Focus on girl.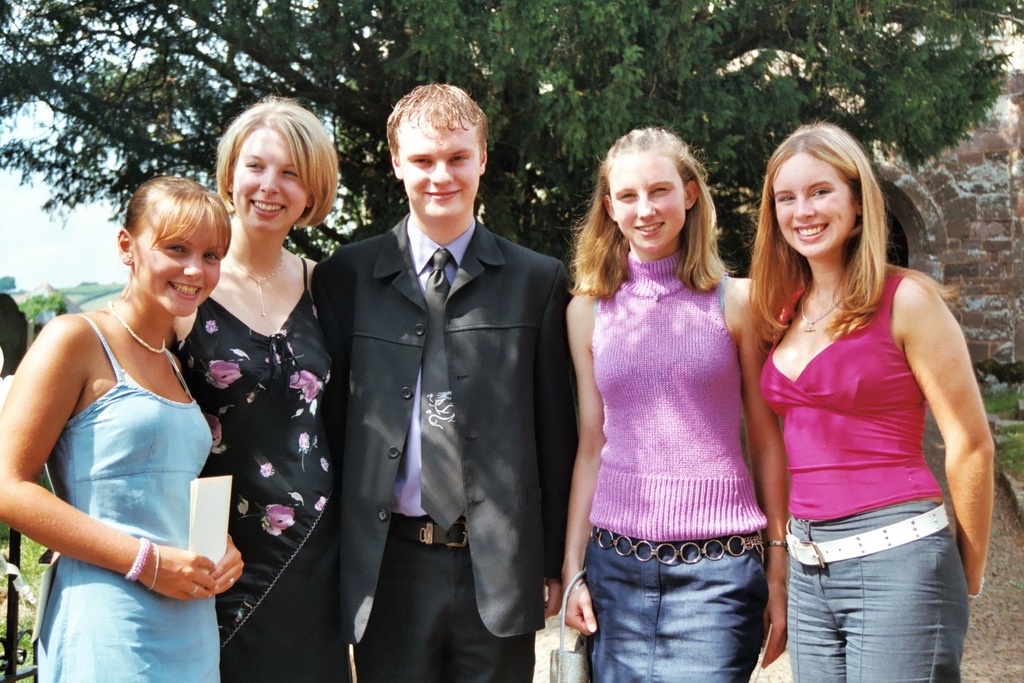
Focused at bbox=(748, 113, 1000, 682).
